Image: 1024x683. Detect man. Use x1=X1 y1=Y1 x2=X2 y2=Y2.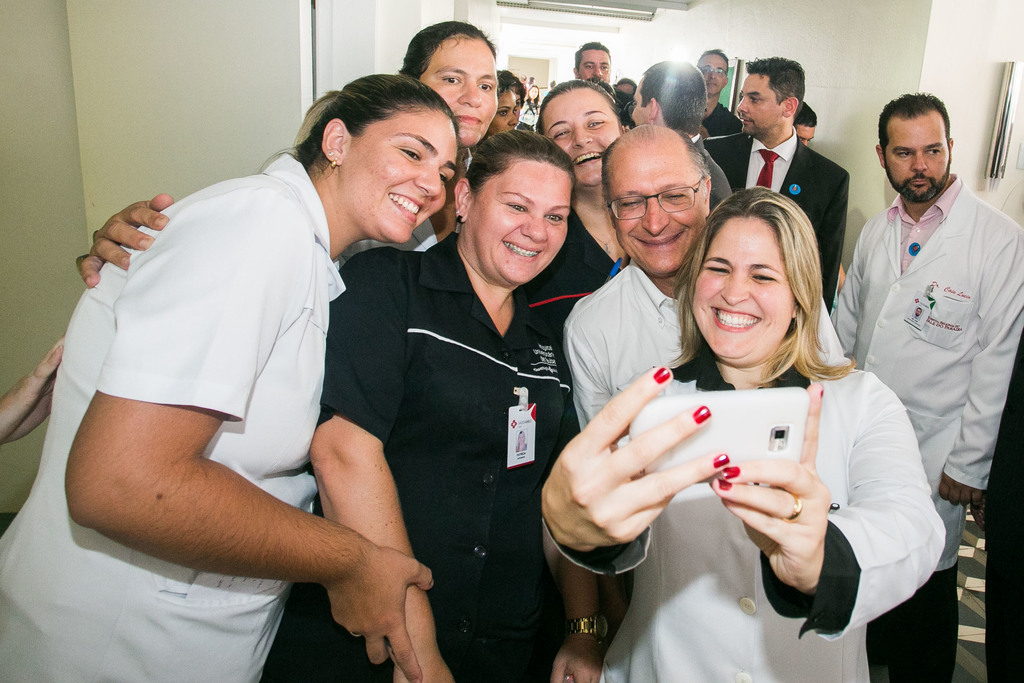
x1=608 y1=75 x2=646 y2=112.
